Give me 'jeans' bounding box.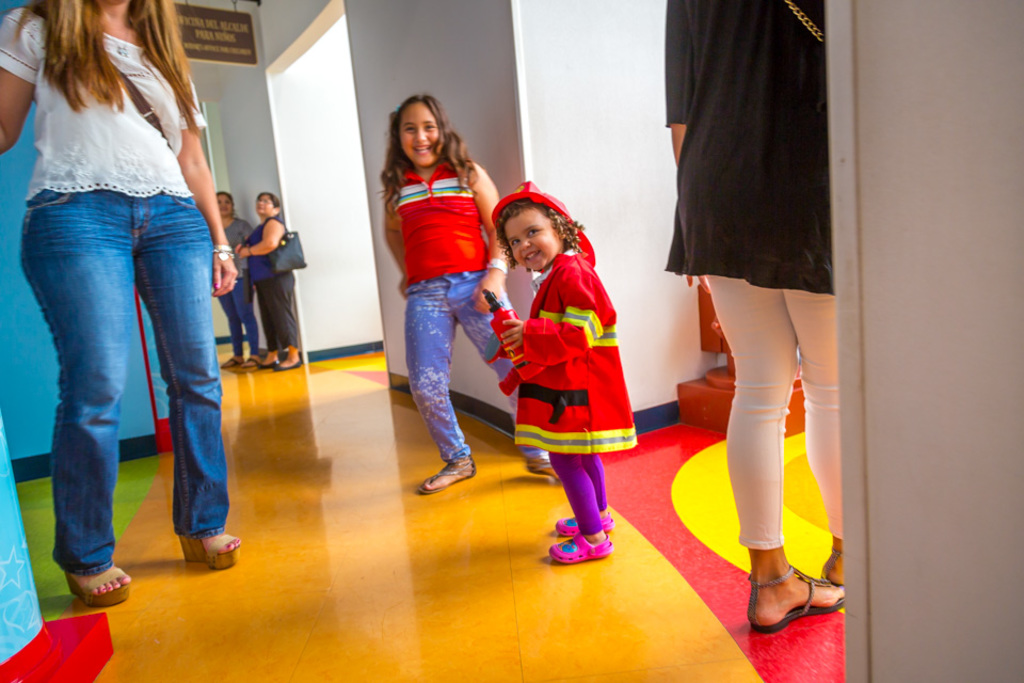
{"left": 397, "top": 283, "right": 508, "bottom": 473}.
